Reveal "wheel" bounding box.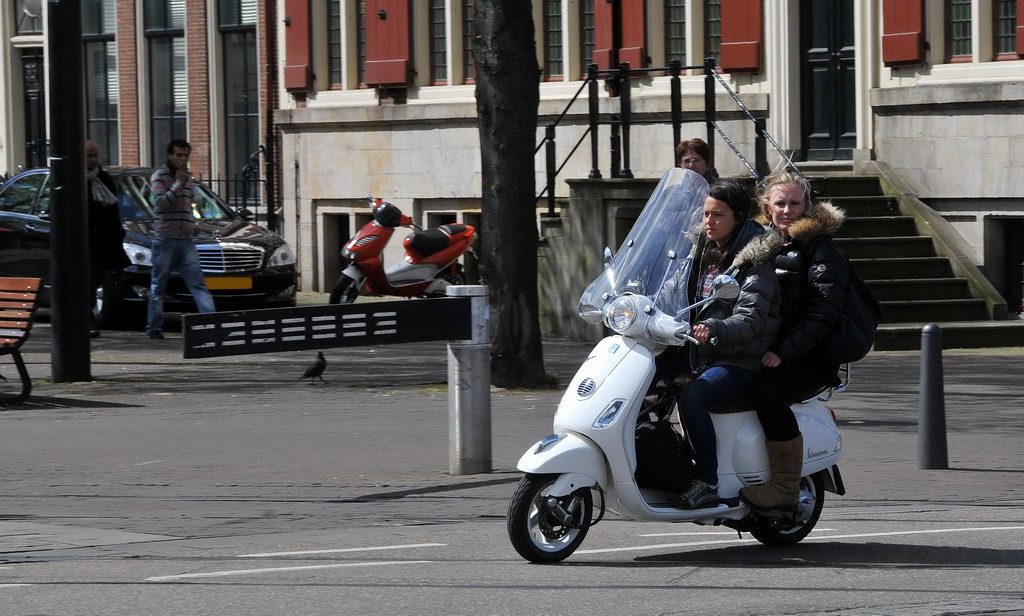
Revealed: <box>331,278,359,306</box>.
